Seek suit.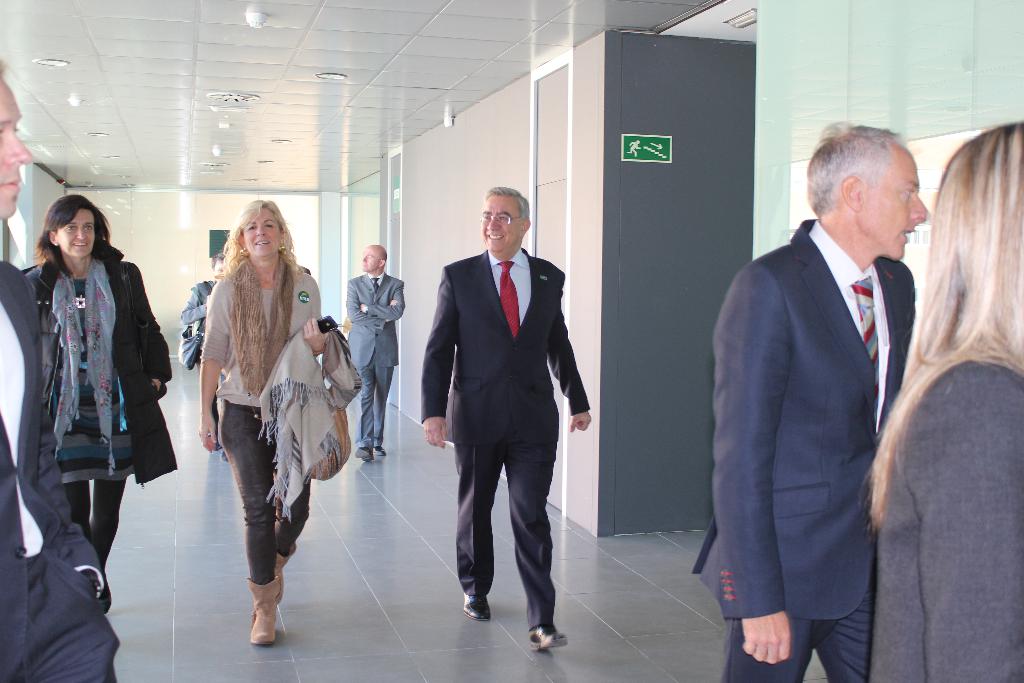
bbox=(0, 256, 122, 682).
